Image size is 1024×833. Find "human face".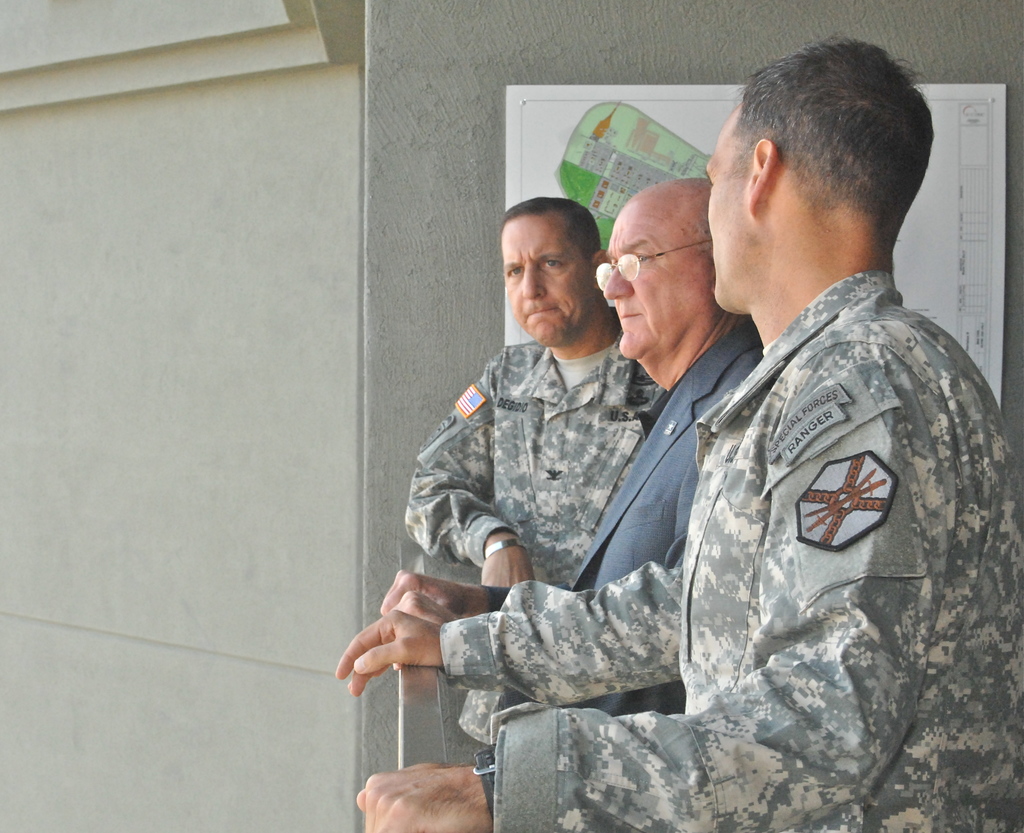
(706, 101, 753, 302).
